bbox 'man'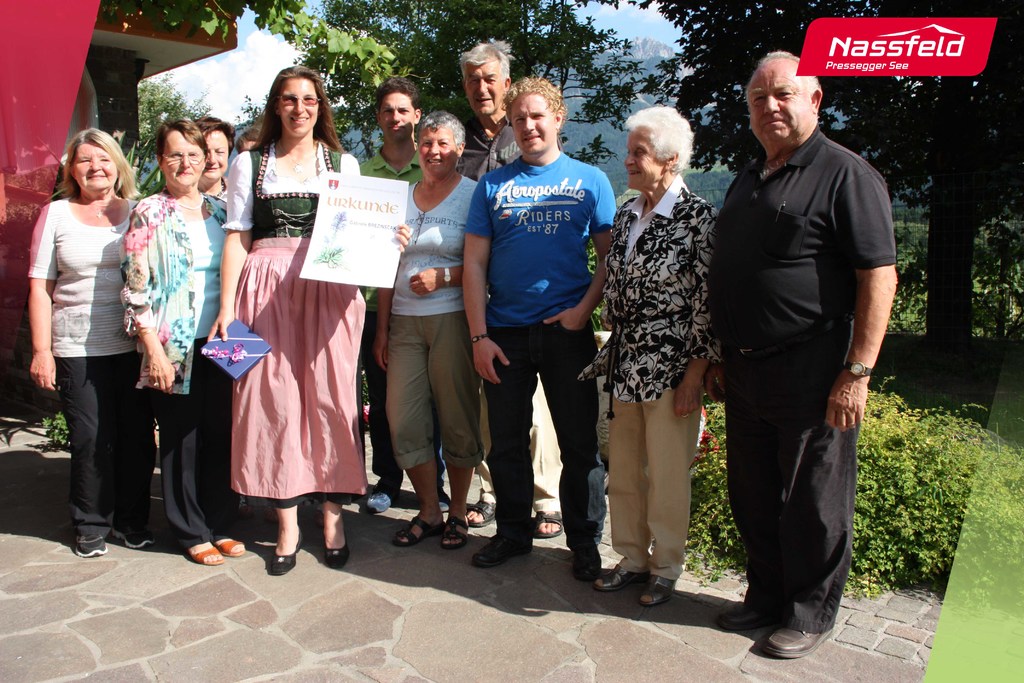
<box>693,45,902,653</box>
